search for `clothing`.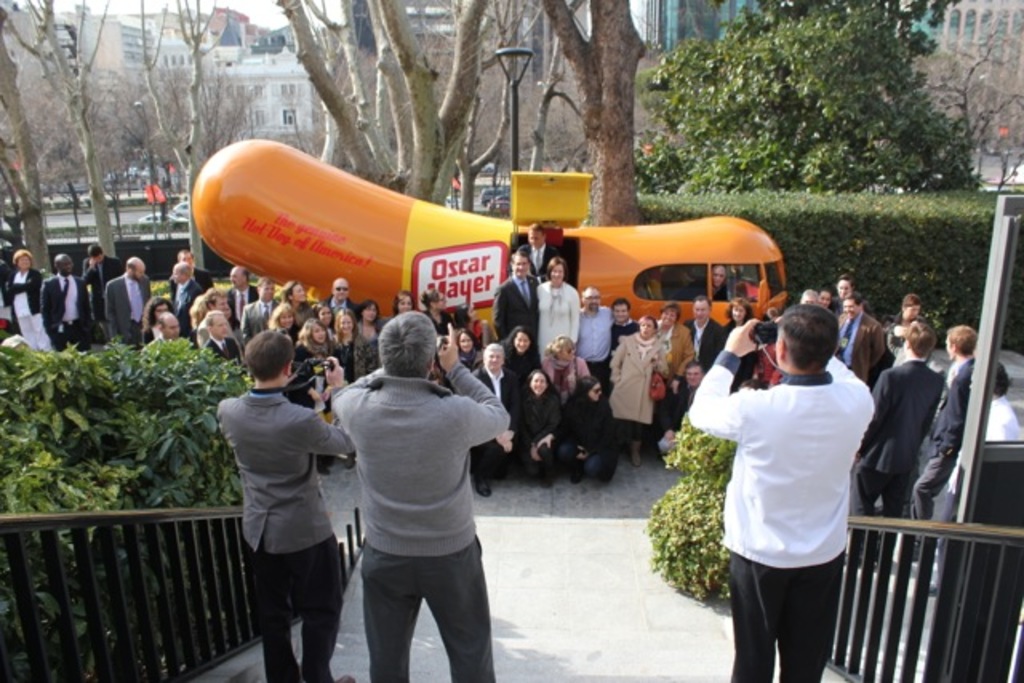
Found at l=166, t=267, r=210, b=288.
